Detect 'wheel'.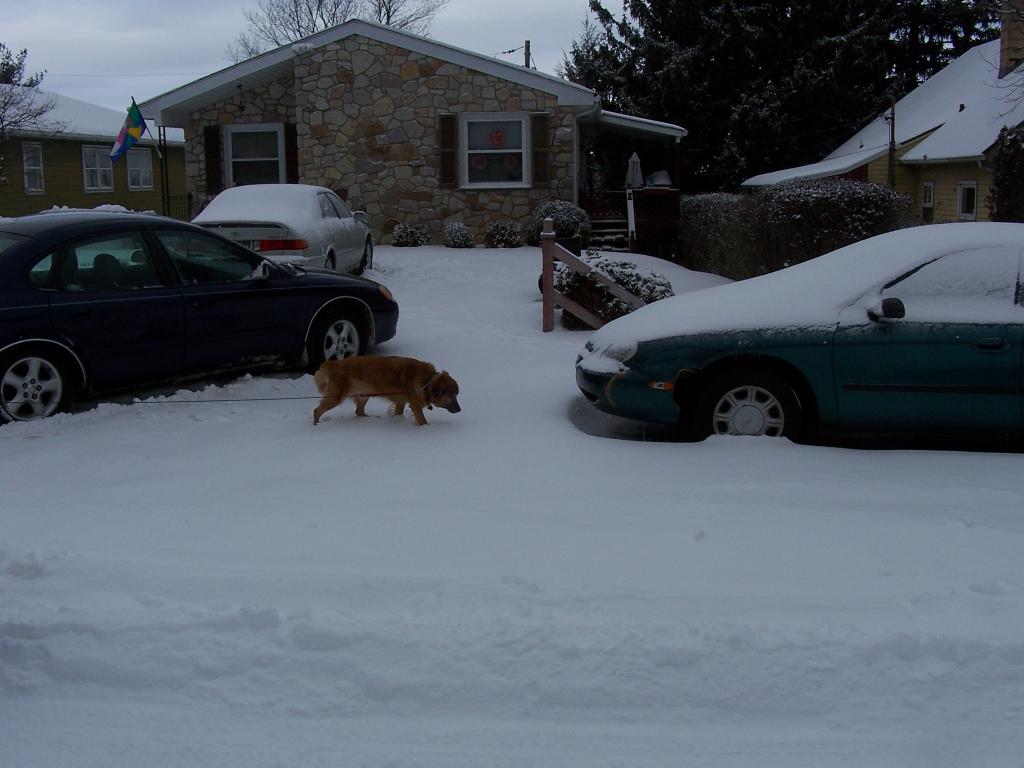
Detected at <box>362,243,376,269</box>.
